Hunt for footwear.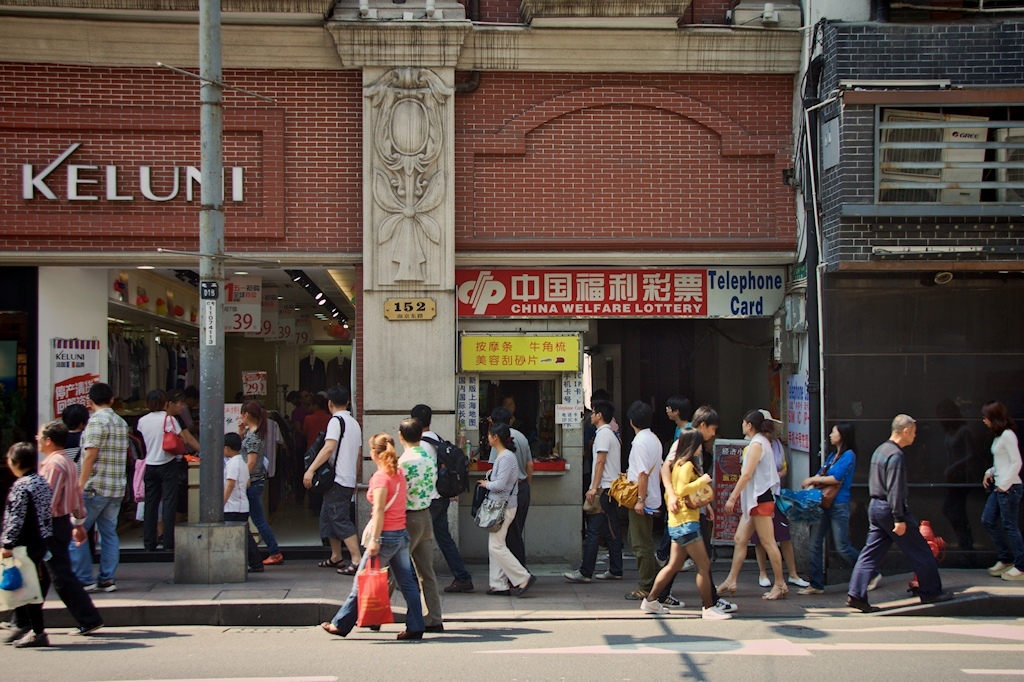
Hunted down at 1000, 563, 1023, 580.
